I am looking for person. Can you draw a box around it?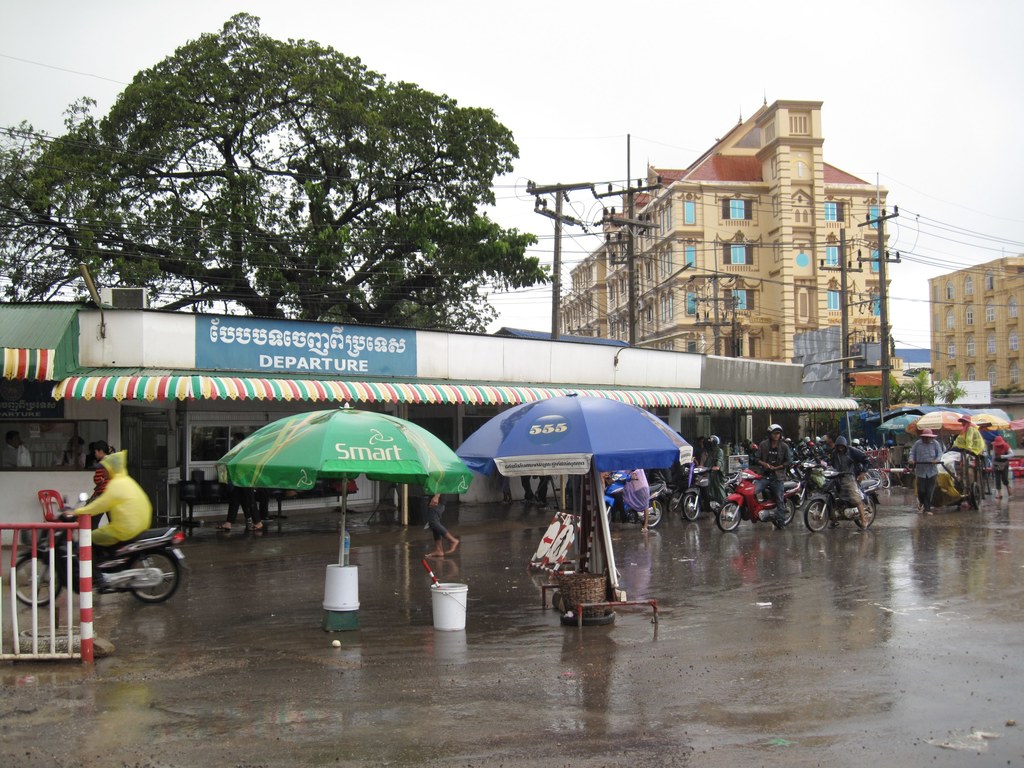
Sure, the bounding box is rect(947, 410, 988, 491).
